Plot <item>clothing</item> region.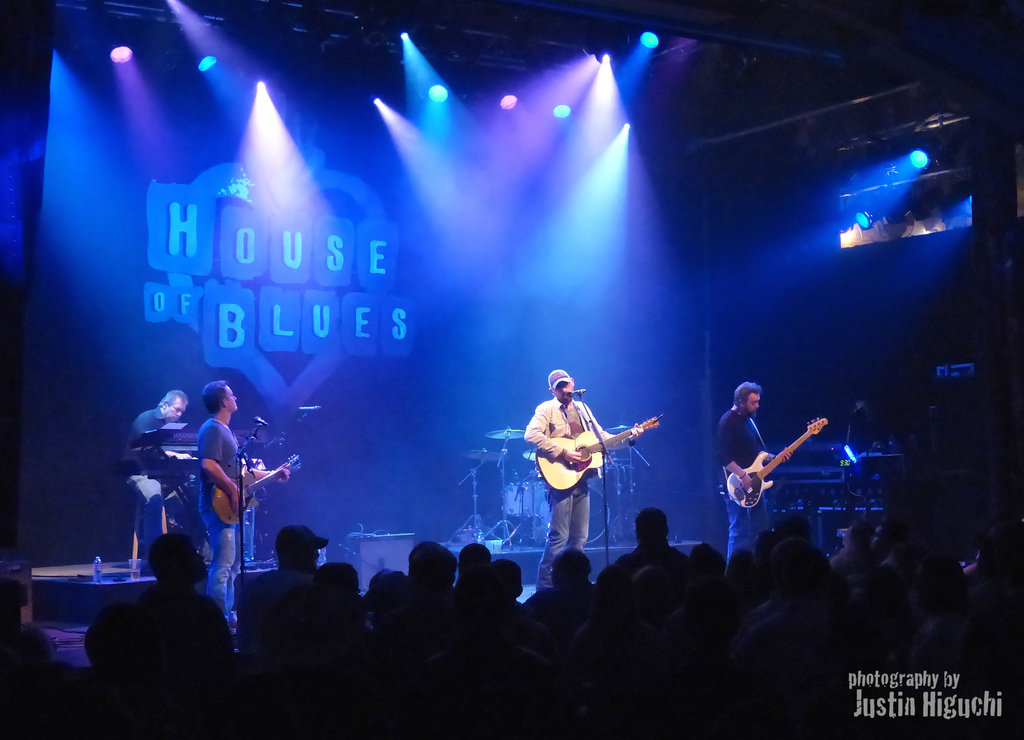
Plotted at l=124, t=402, r=195, b=552.
